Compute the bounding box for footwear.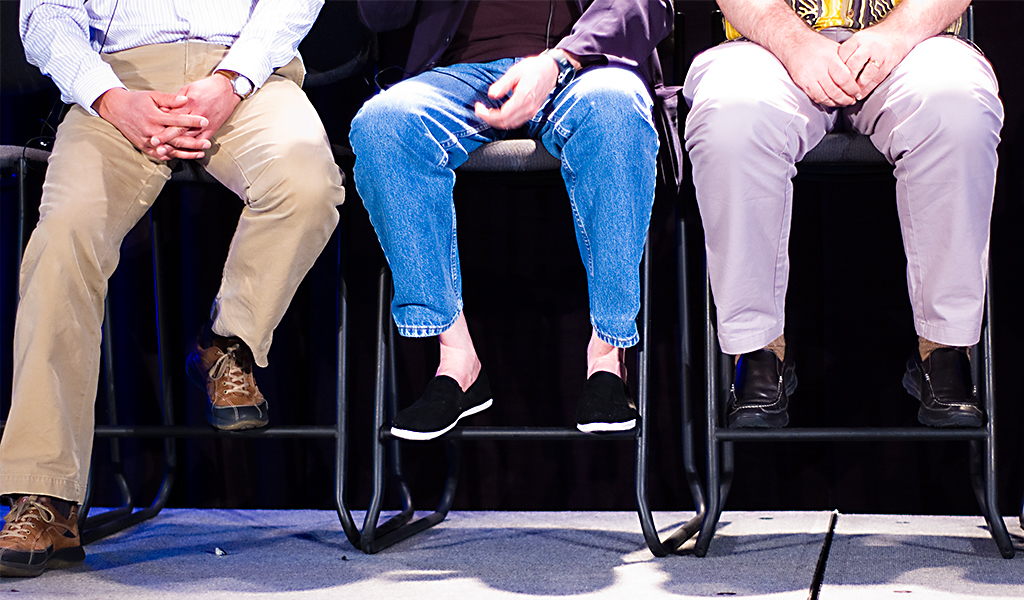
bbox(573, 369, 635, 434).
